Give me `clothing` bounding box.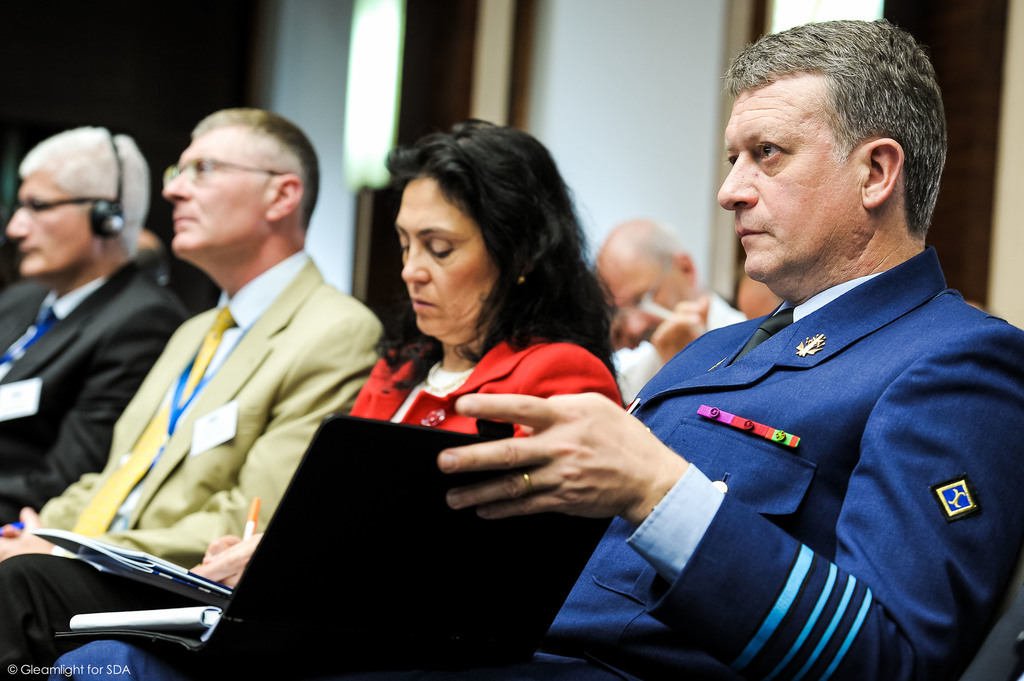
{"left": 1, "top": 262, "right": 396, "bottom": 633}.
